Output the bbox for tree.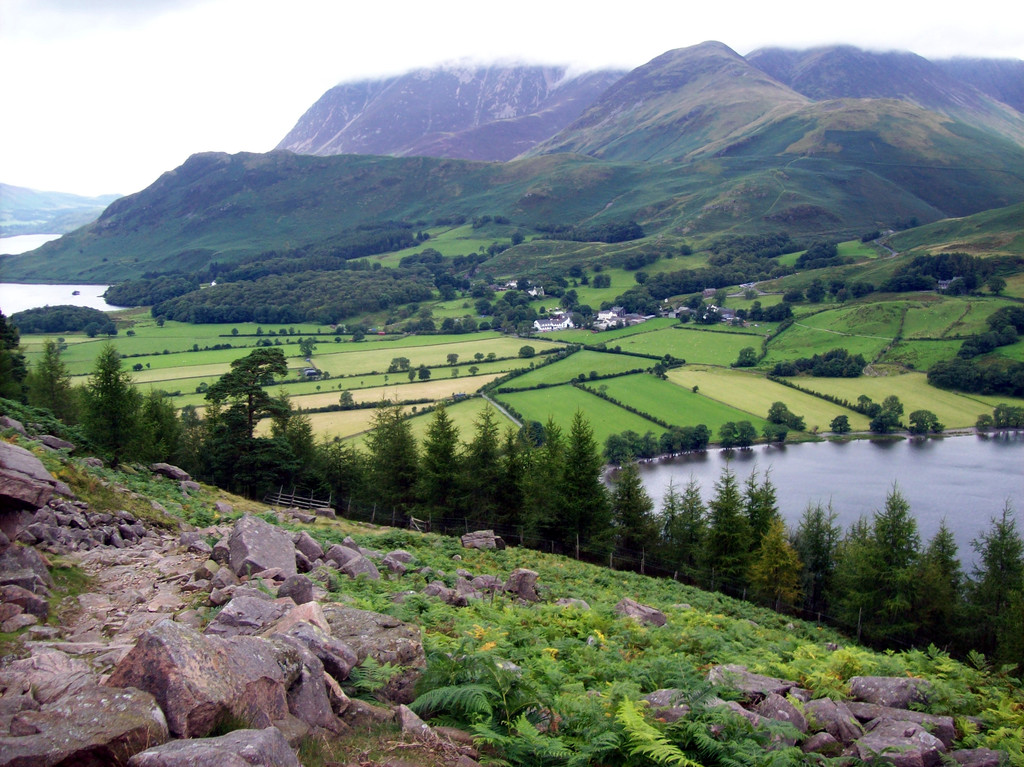
476/351/486/362.
